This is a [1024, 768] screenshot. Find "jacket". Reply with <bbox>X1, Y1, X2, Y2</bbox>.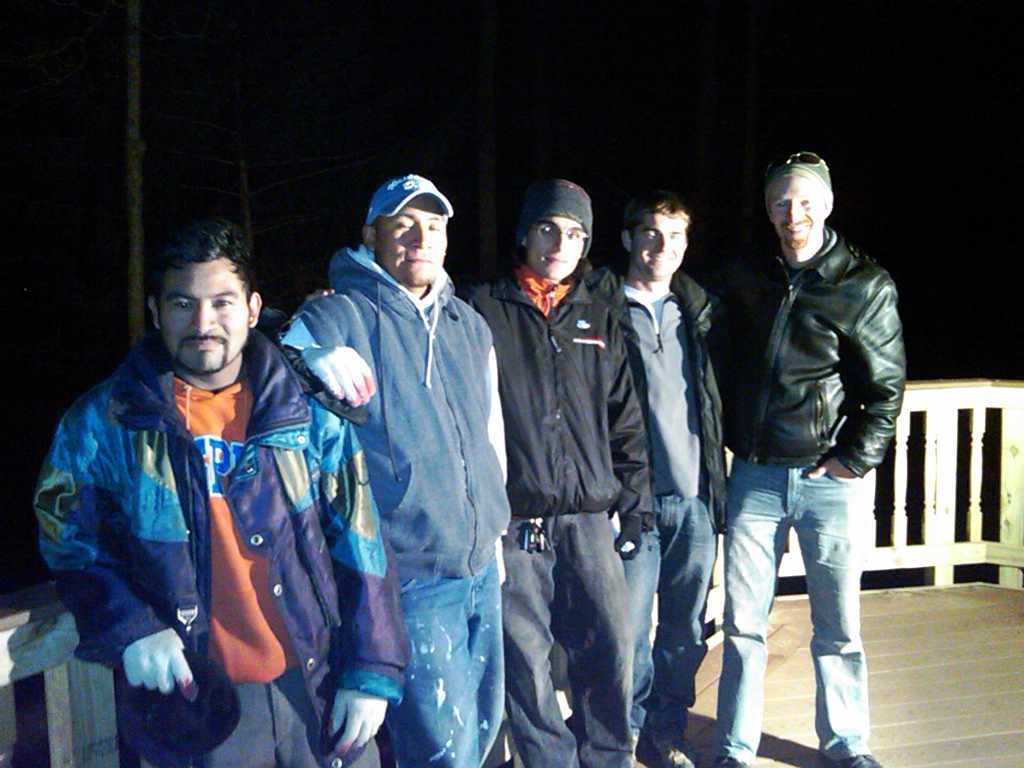
<bbox>709, 236, 912, 491</bbox>.
